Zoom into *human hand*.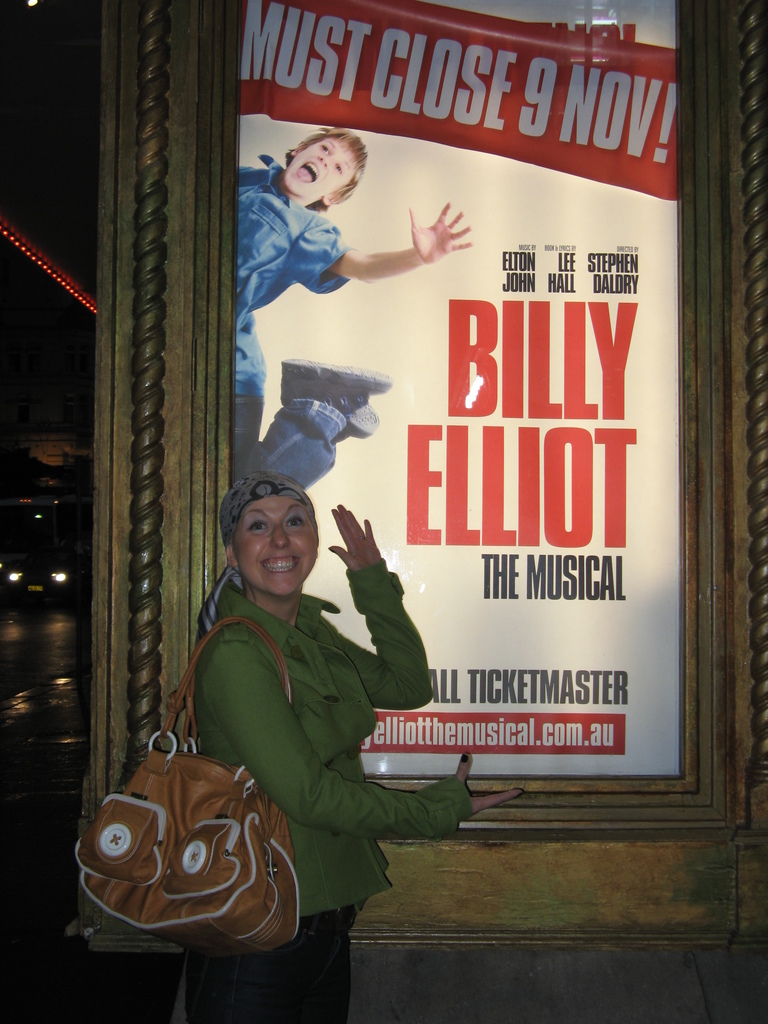
Zoom target: x1=404, y1=199, x2=474, y2=266.
